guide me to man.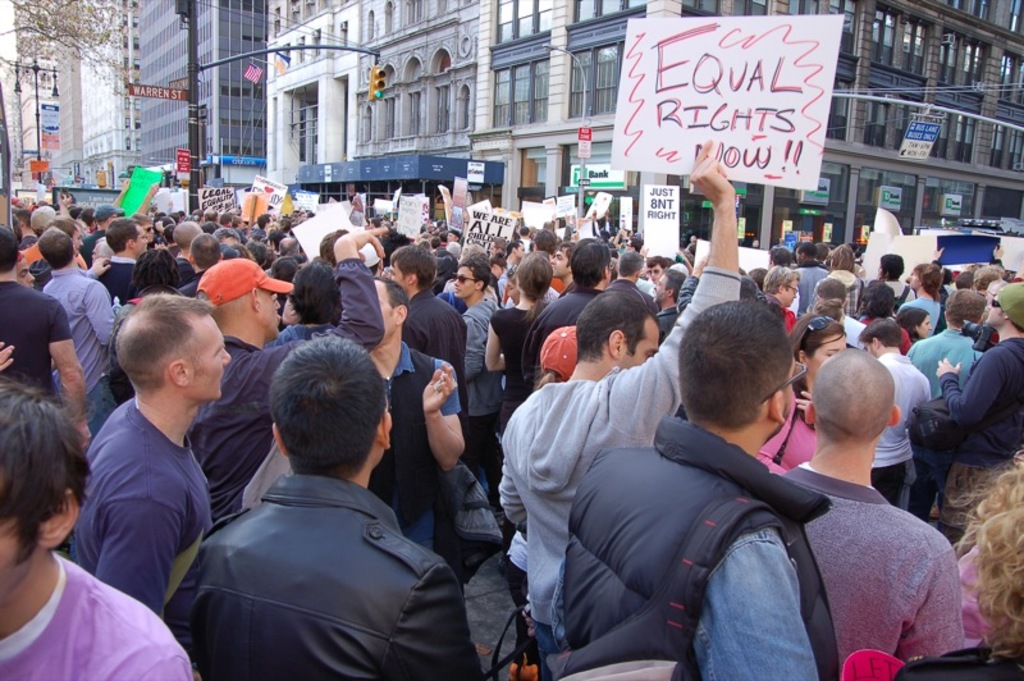
Guidance: l=550, t=301, r=840, b=680.
